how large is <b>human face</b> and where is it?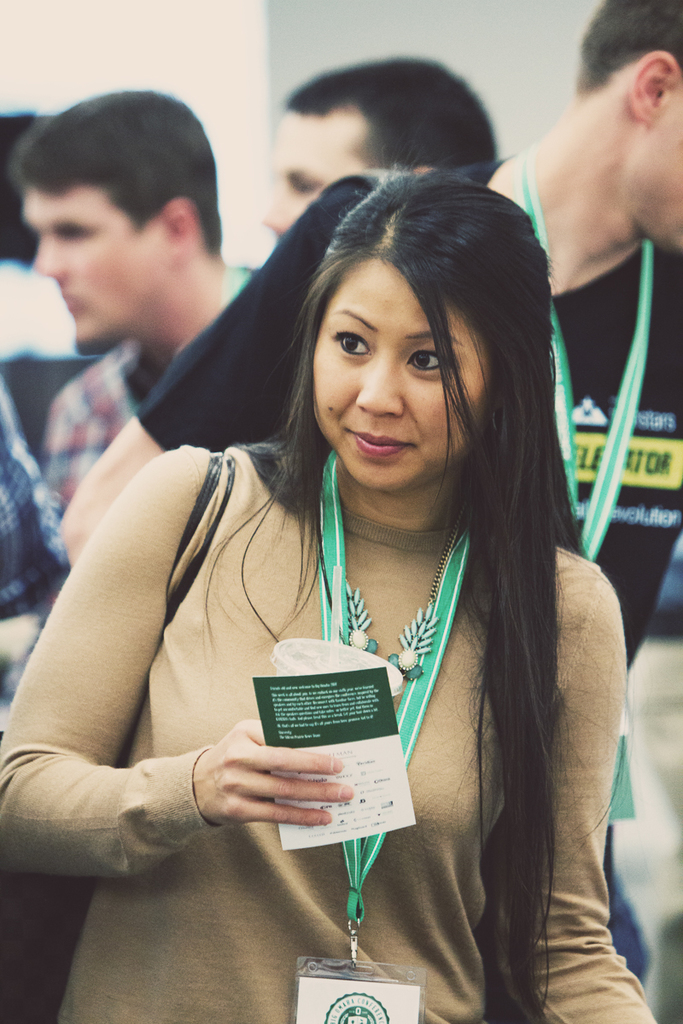
Bounding box: (311,265,493,497).
